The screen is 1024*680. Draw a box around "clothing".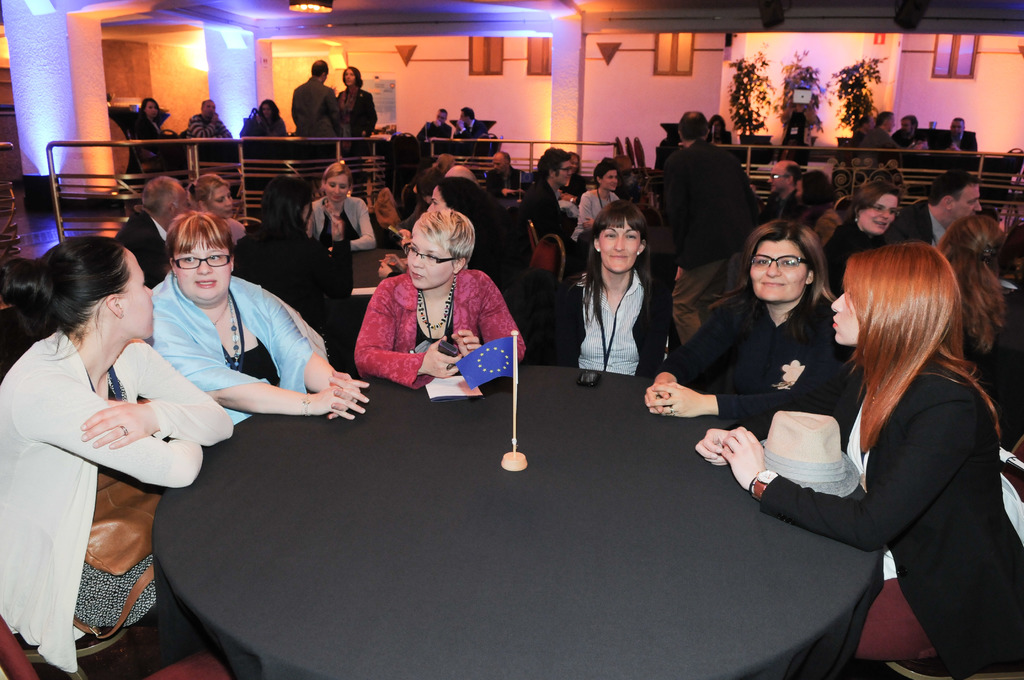
710 125 736 148.
